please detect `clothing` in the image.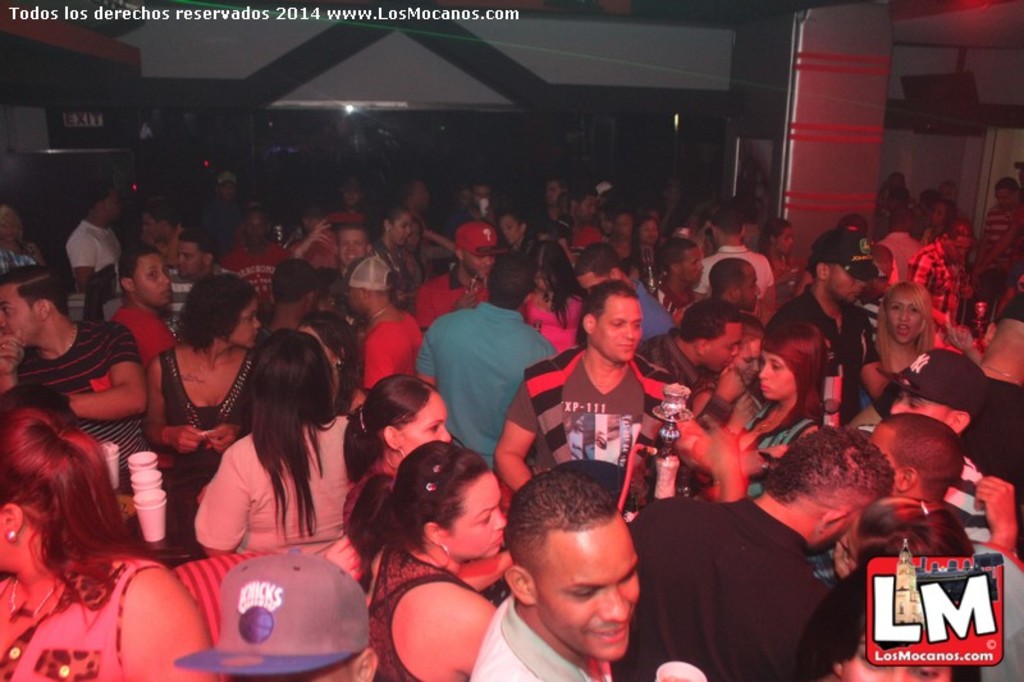
<box>636,275,669,339</box>.
